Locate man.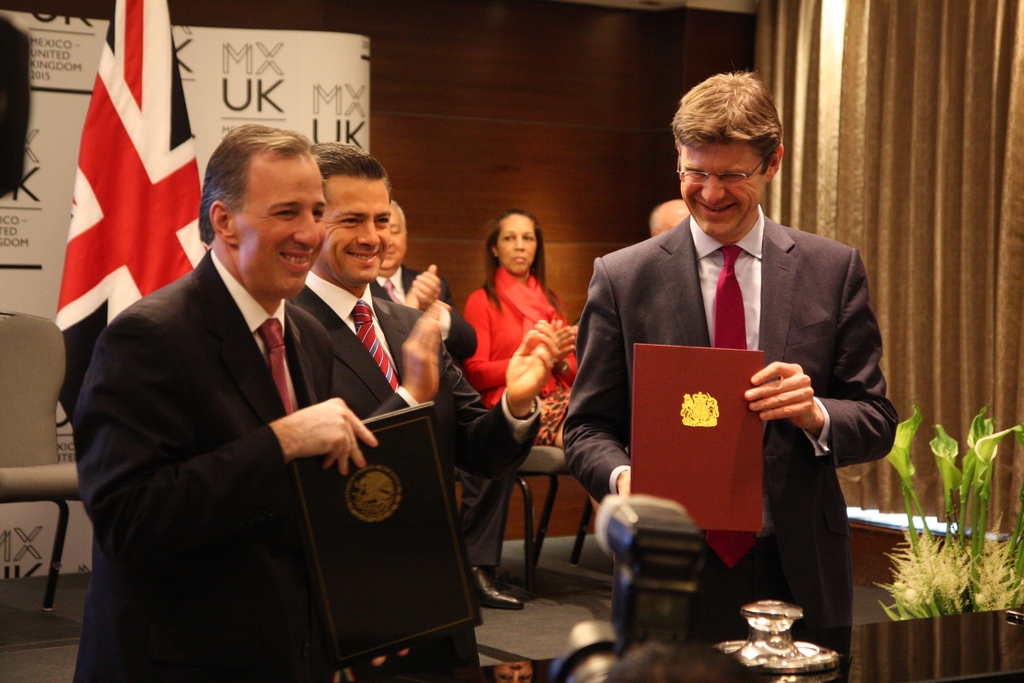
Bounding box: left=312, top=139, right=555, bottom=682.
